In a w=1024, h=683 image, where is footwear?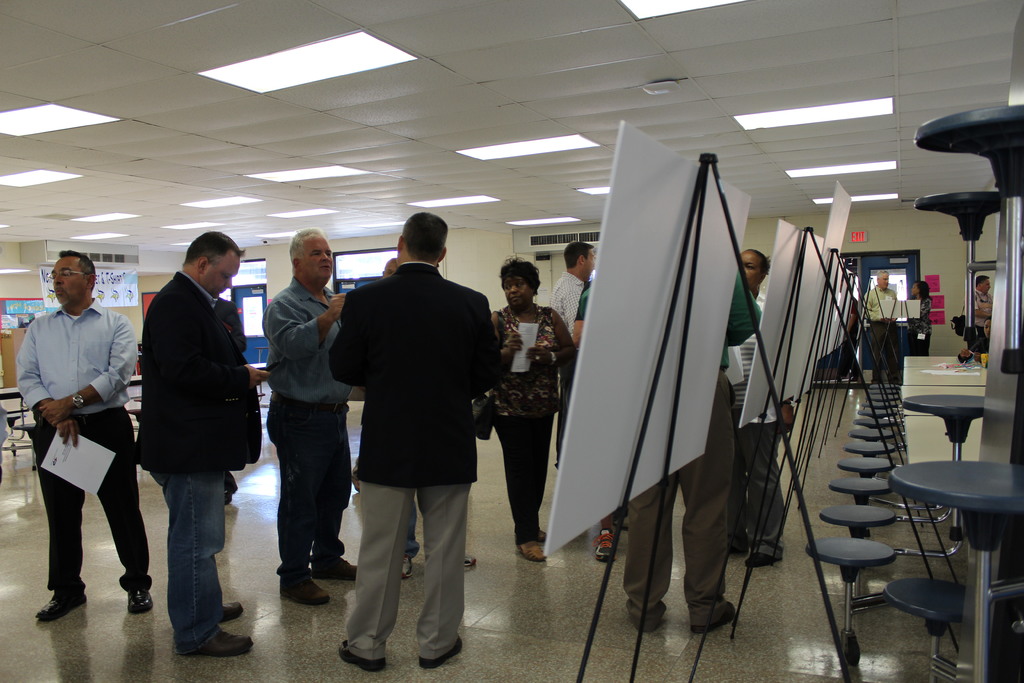
[left=591, top=529, right=621, bottom=566].
